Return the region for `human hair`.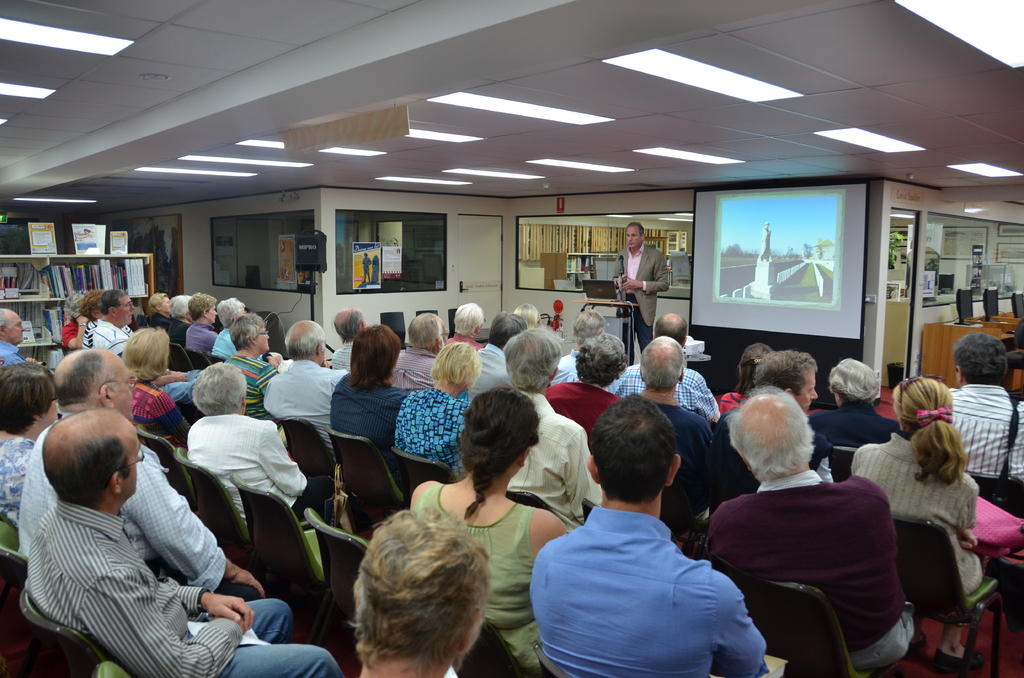
l=168, t=295, r=195, b=321.
